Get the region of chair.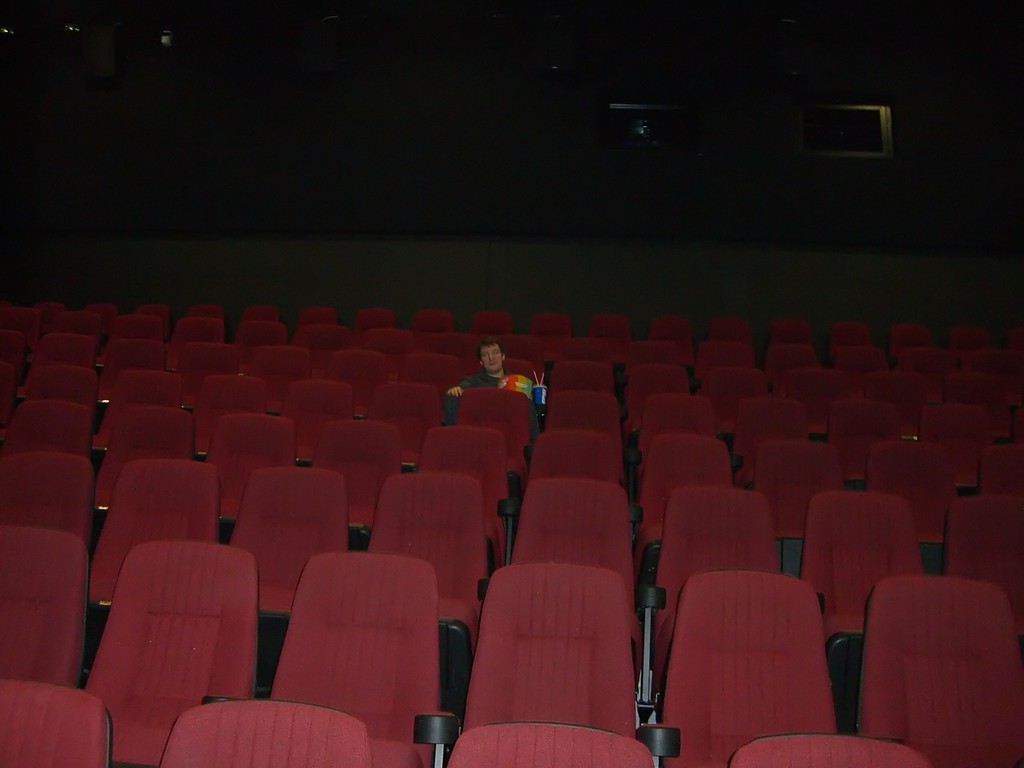
bbox=(0, 523, 90, 688).
